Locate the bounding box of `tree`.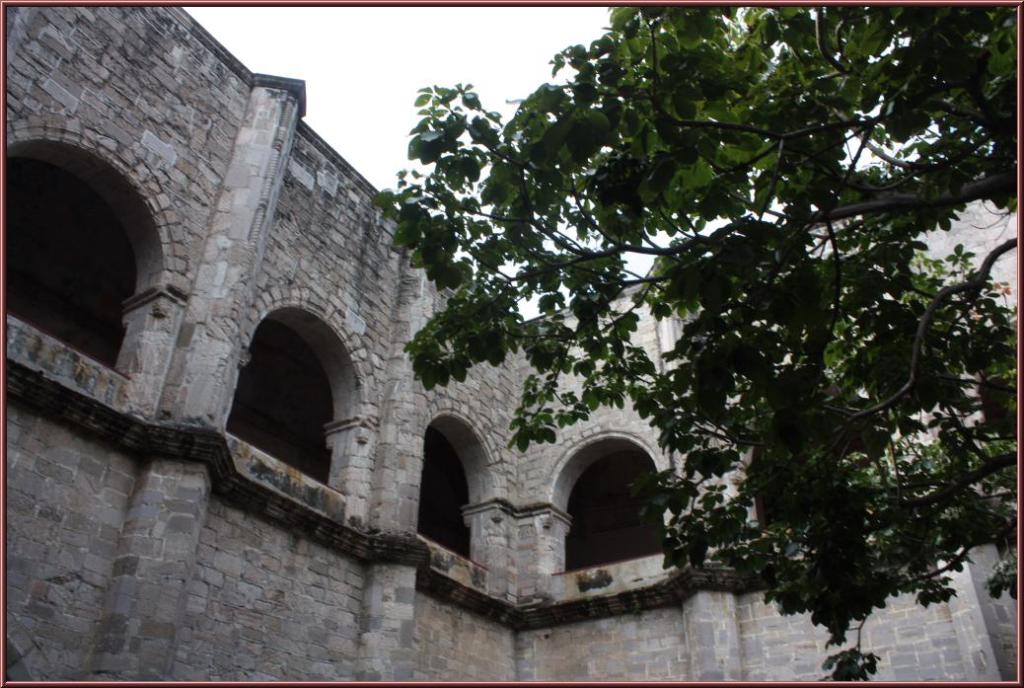
Bounding box: (x1=380, y1=2, x2=1008, y2=683).
